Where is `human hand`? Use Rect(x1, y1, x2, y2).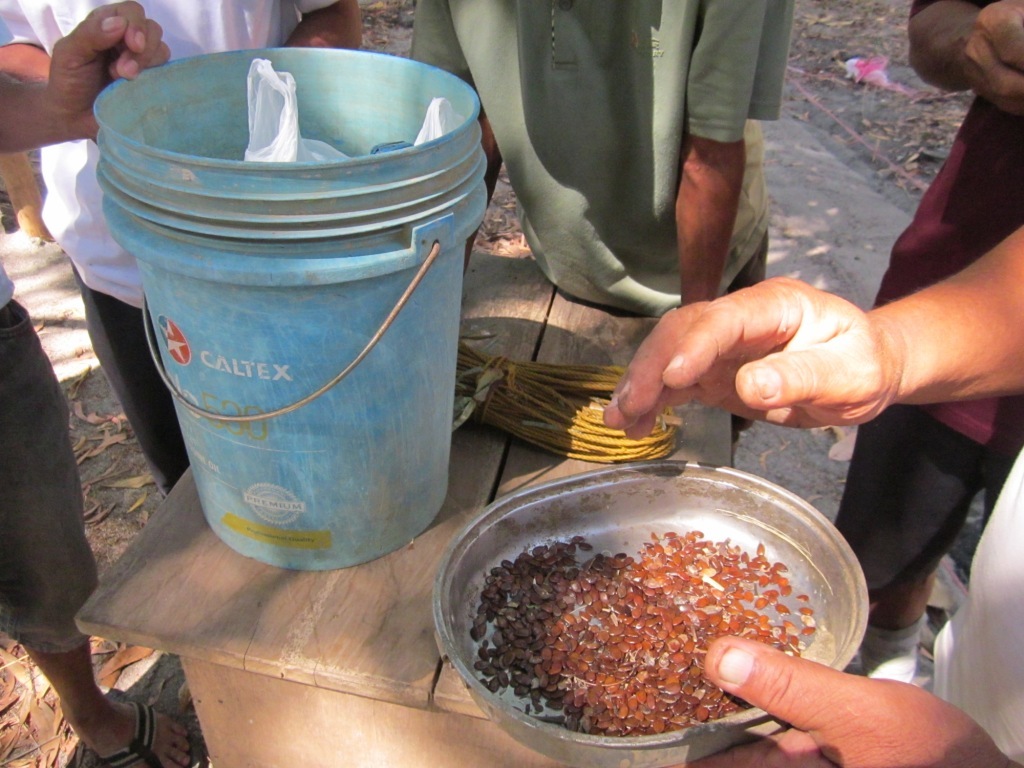
Rect(600, 273, 905, 429).
